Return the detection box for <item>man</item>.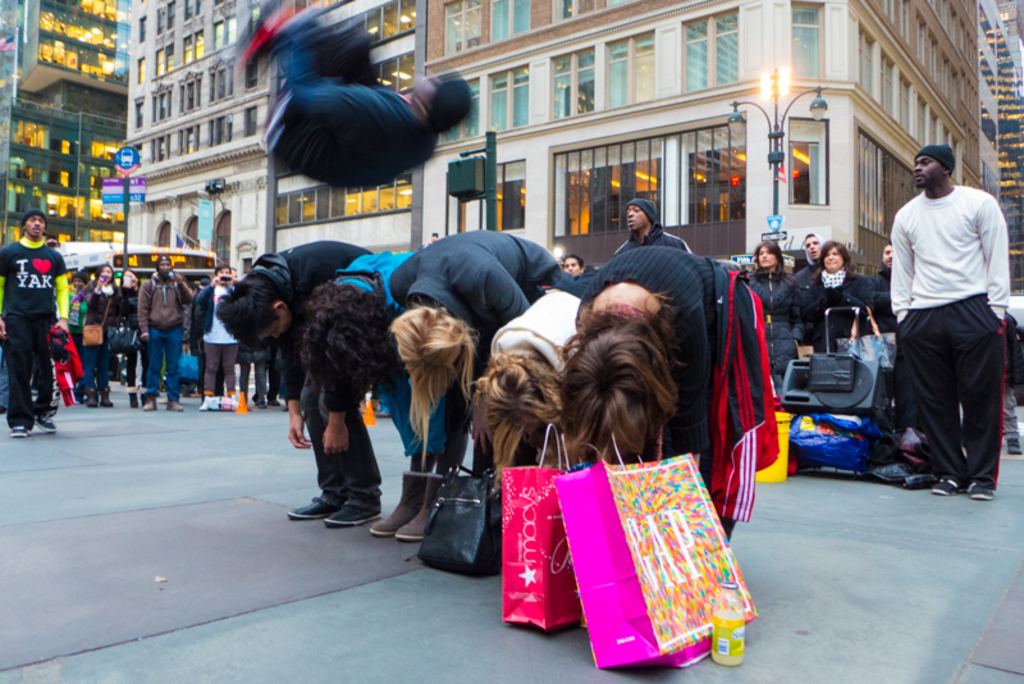
[613, 200, 691, 257].
